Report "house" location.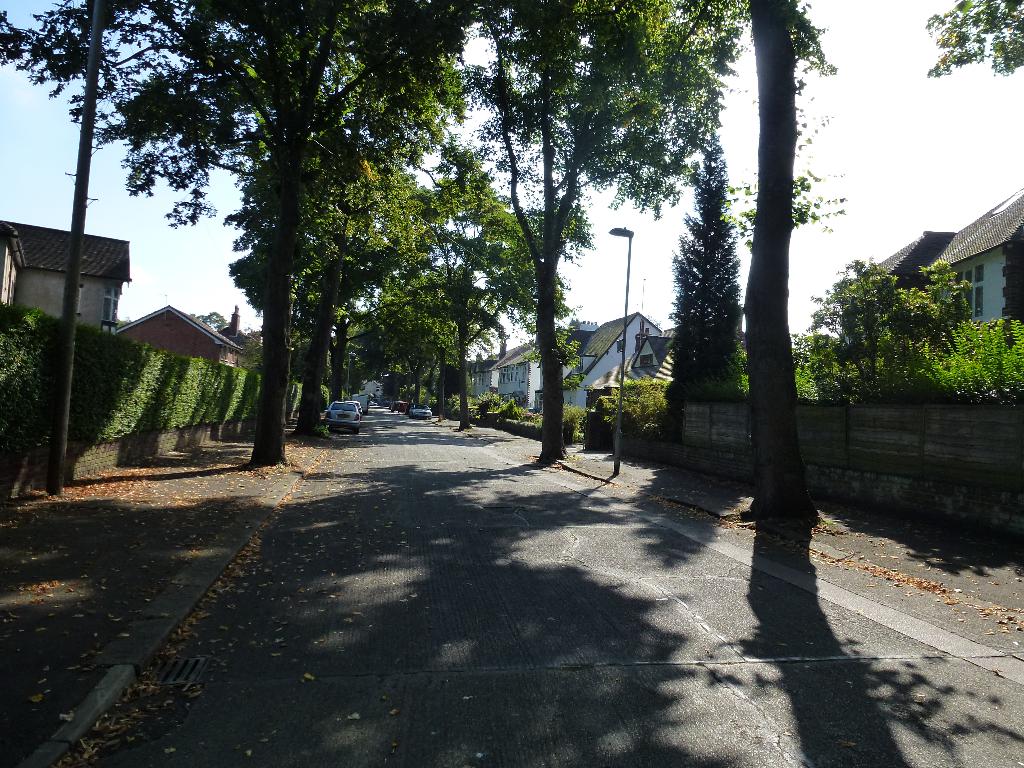
Report: bbox=(1, 218, 136, 332).
